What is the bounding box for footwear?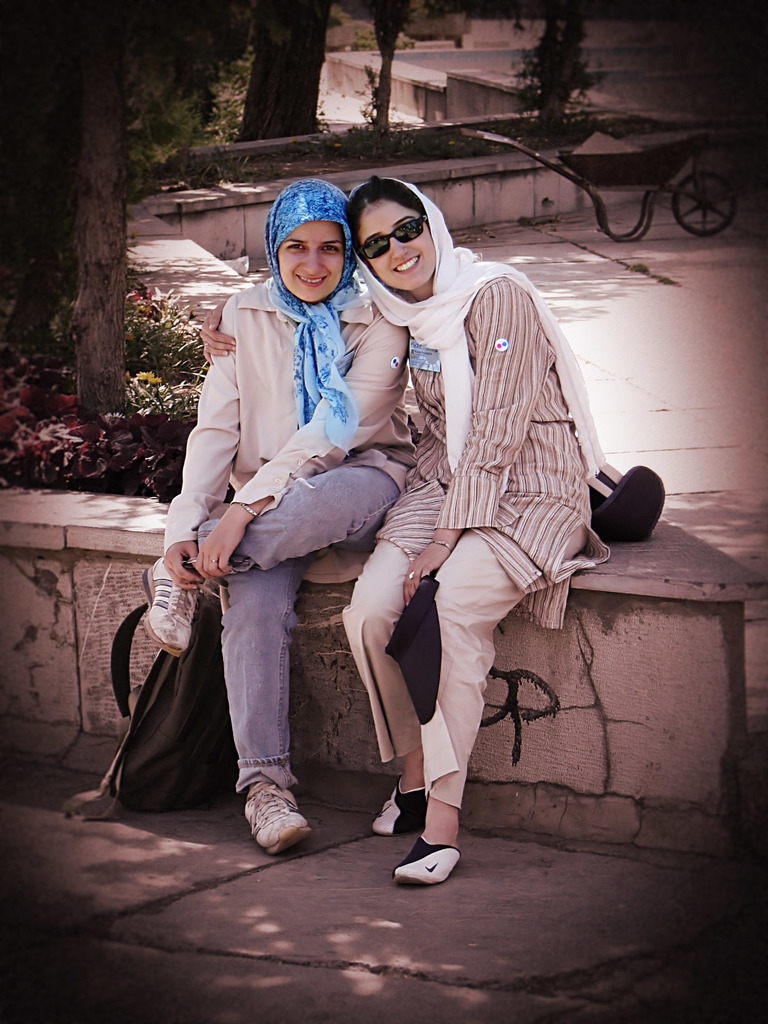
left=374, top=779, right=424, bottom=838.
